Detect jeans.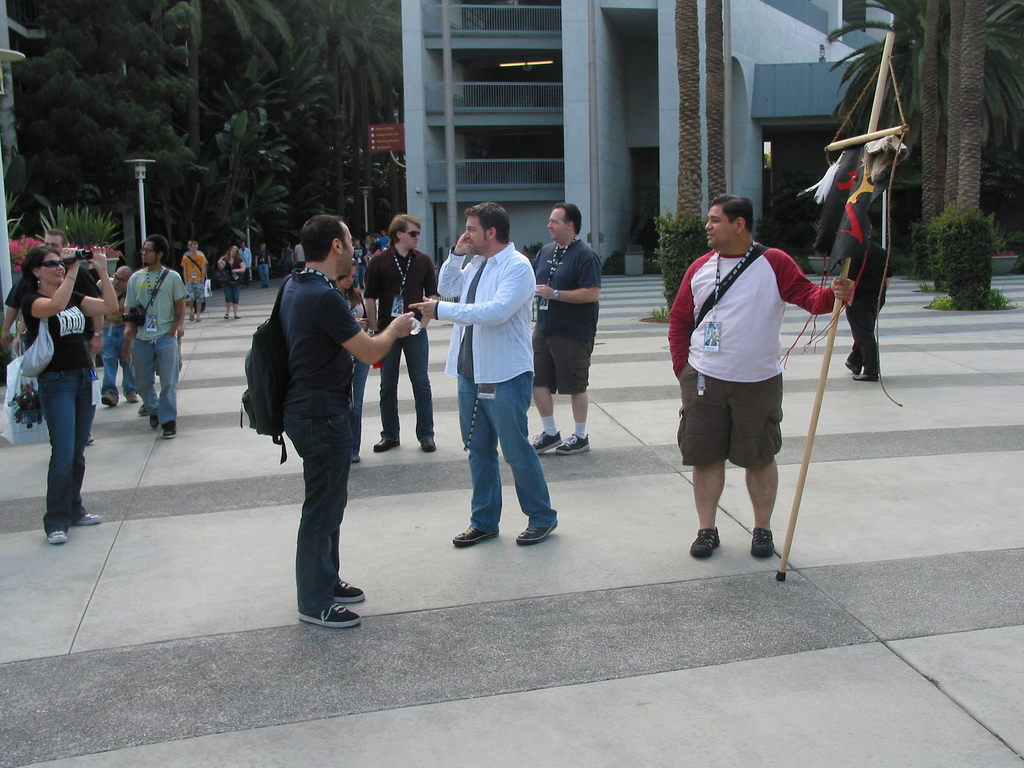
Detected at x1=100 y1=326 x2=138 y2=397.
